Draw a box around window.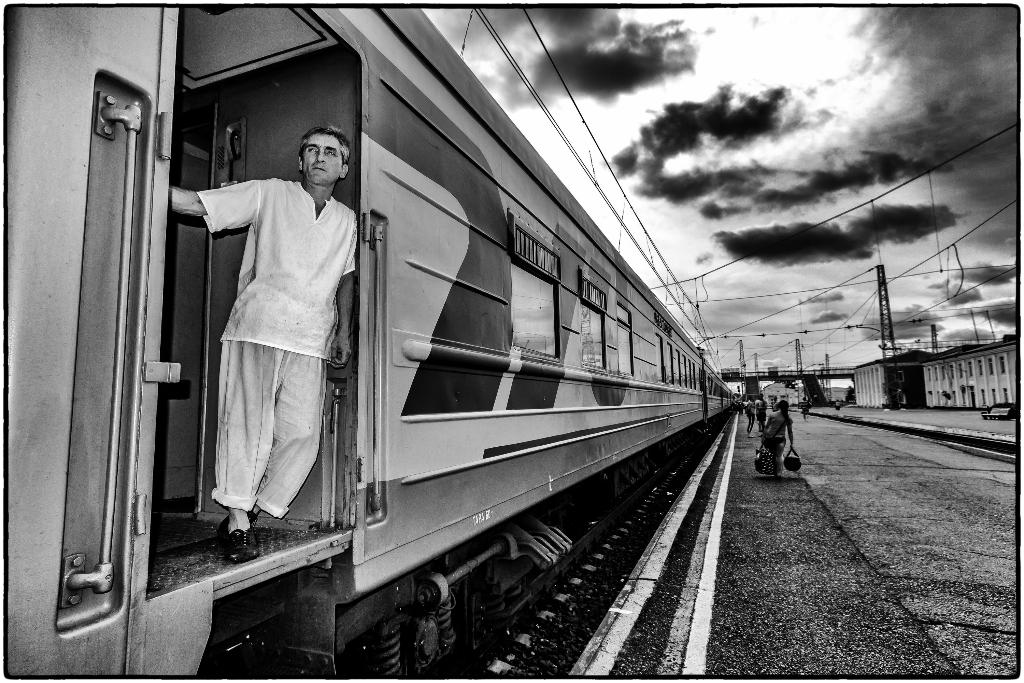
x1=653 y1=330 x2=669 y2=386.
